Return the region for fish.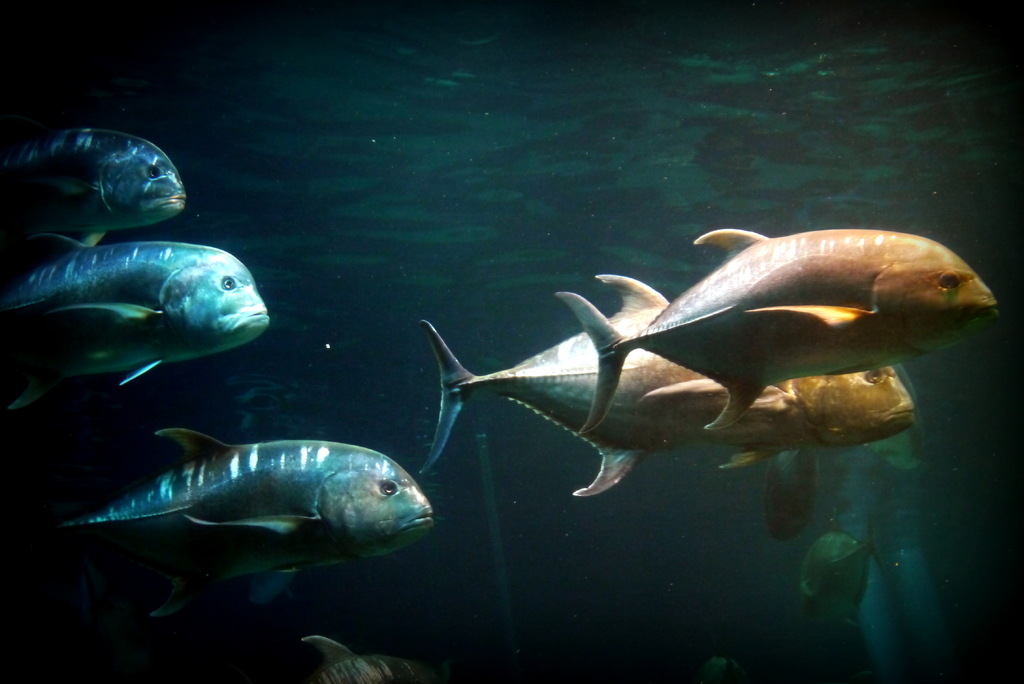
BBox(801, 528, 870, 624).
